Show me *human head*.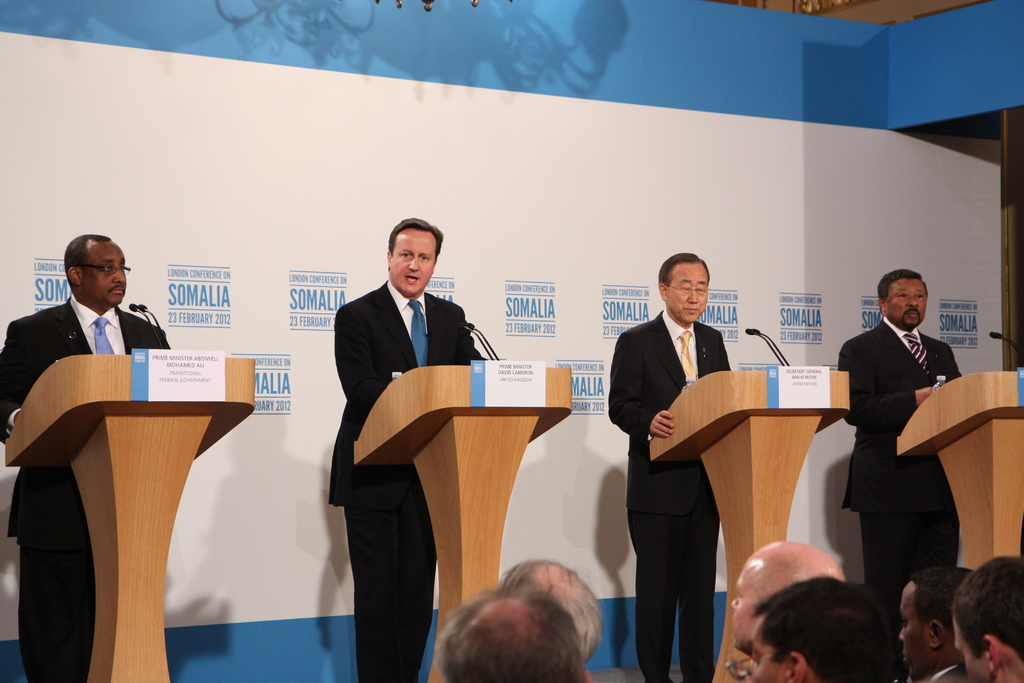
*human head* is here: left=50, top=229, right=124, bottom=309.
